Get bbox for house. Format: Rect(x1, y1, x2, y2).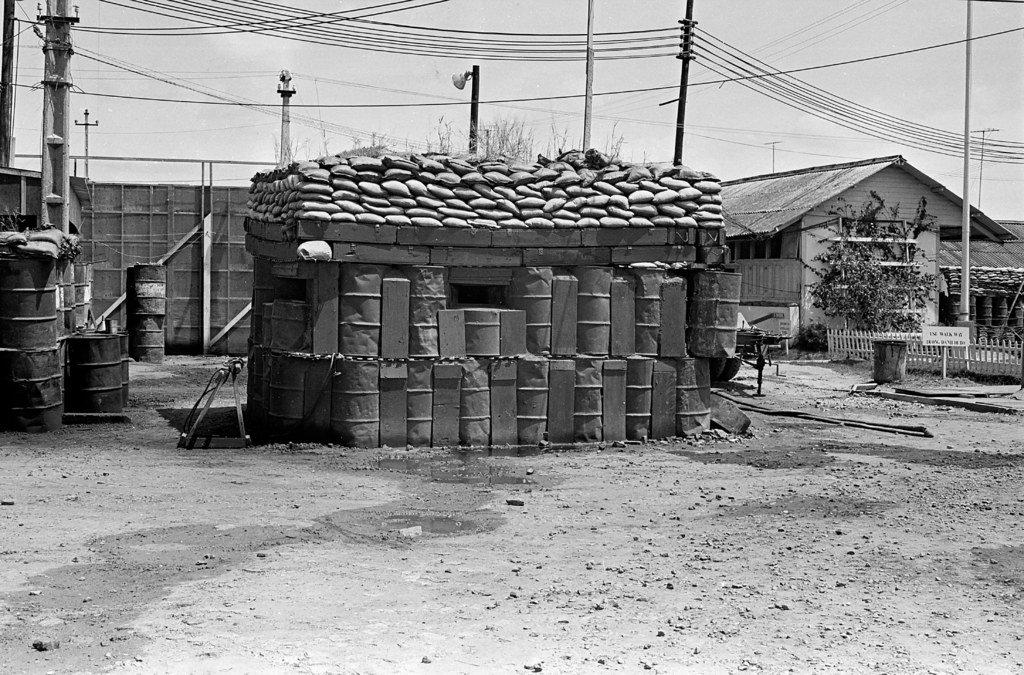
Rect(715, 155, 1014, 356).
